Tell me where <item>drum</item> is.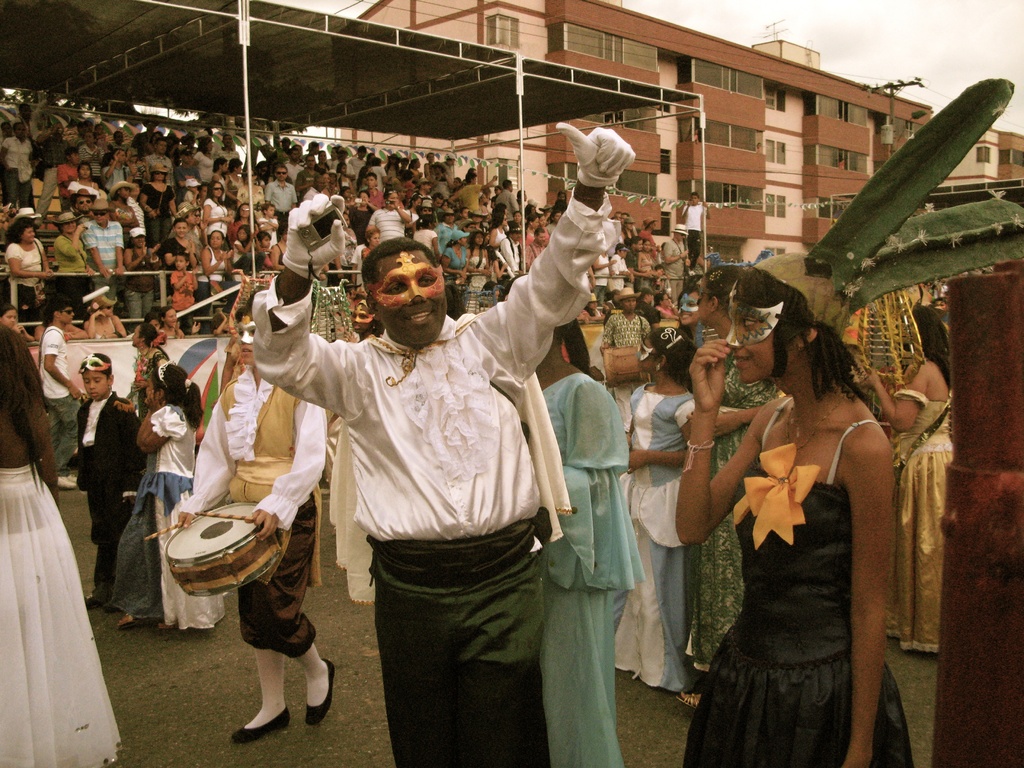
<item>drum</item> is at <bbox>145, 484, 296, 593</bbox>.
